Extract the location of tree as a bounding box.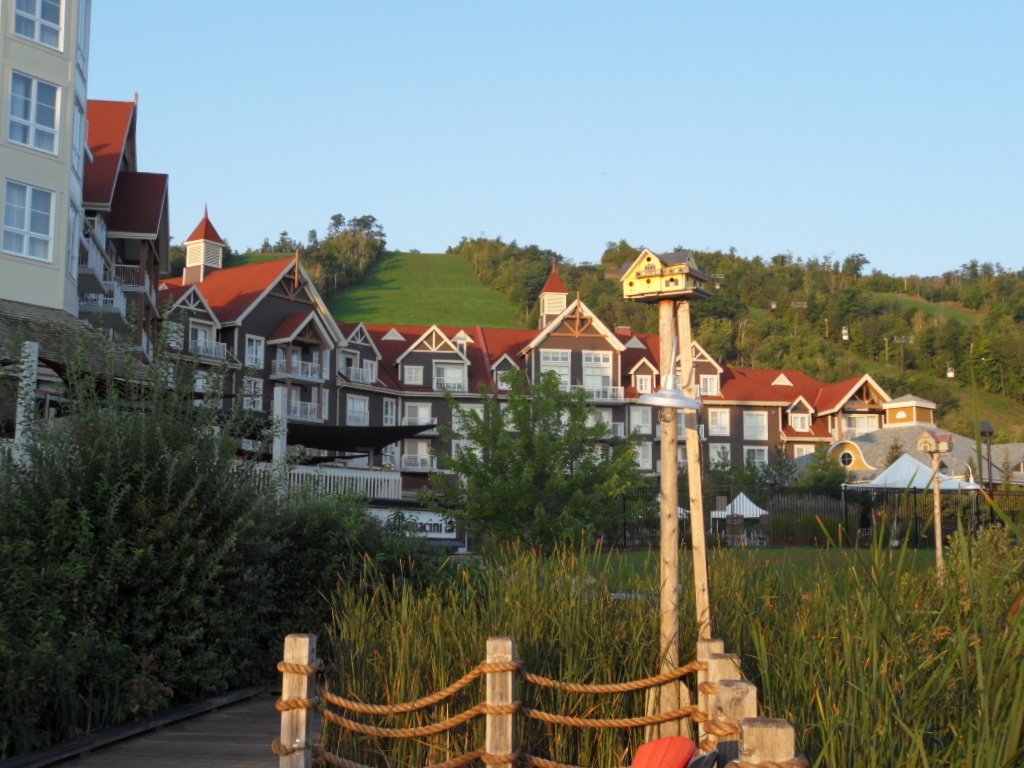
detection(804, 453, 855, 493).
